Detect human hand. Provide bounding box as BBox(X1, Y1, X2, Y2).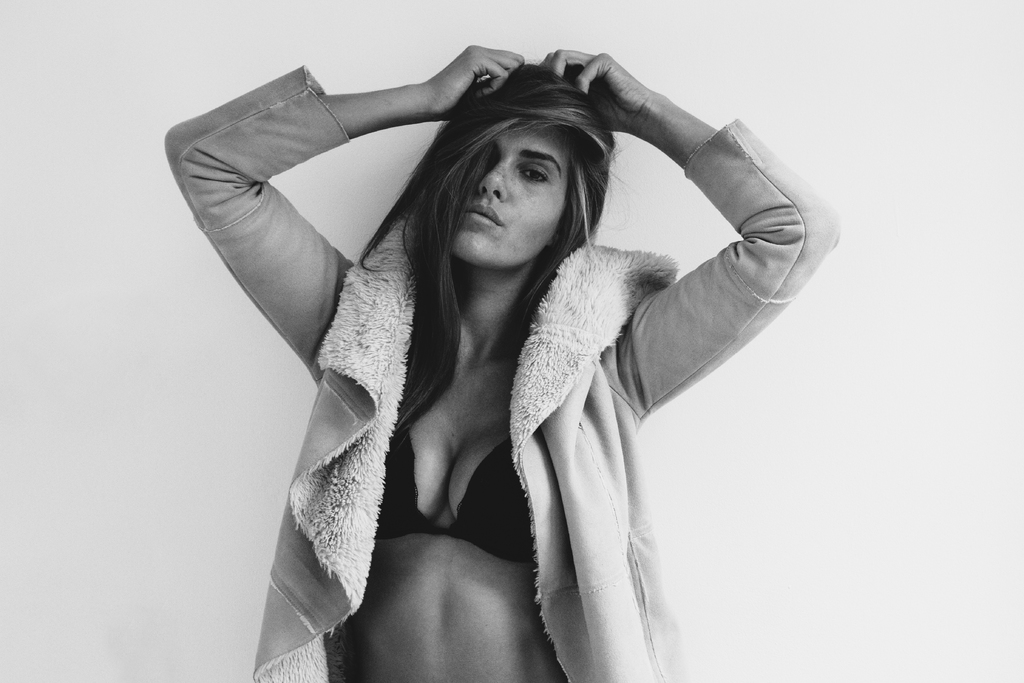
BBox(536, 46, 654, 131).
